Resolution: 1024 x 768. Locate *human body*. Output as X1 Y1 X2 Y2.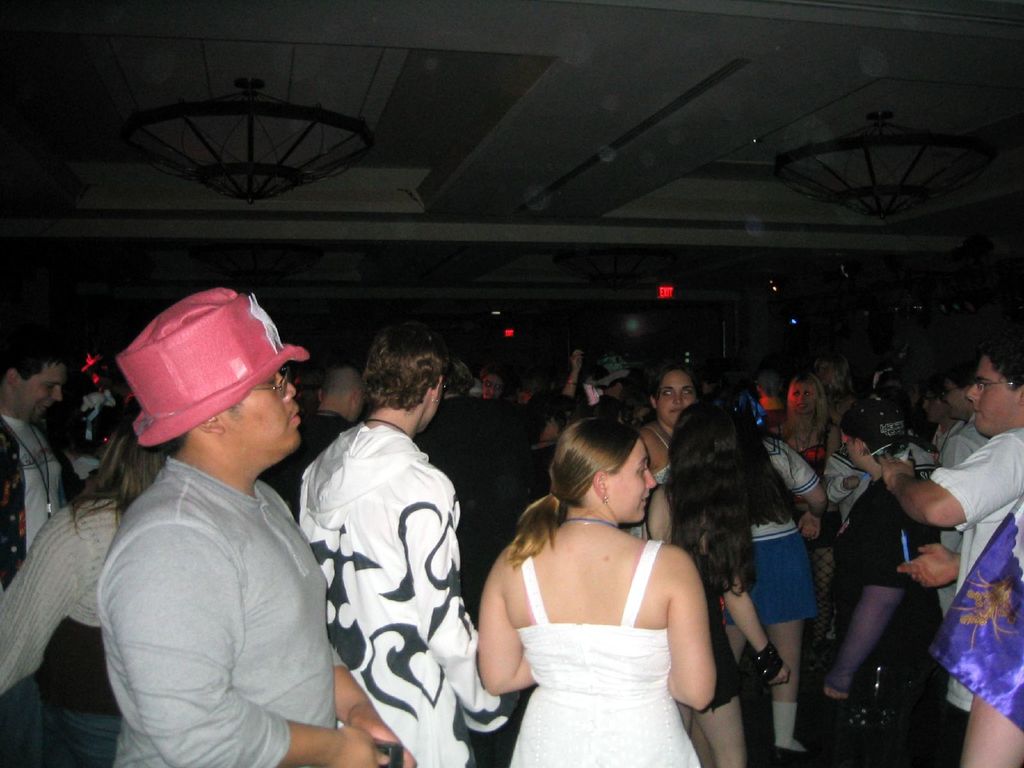
928 499 1023 767.
